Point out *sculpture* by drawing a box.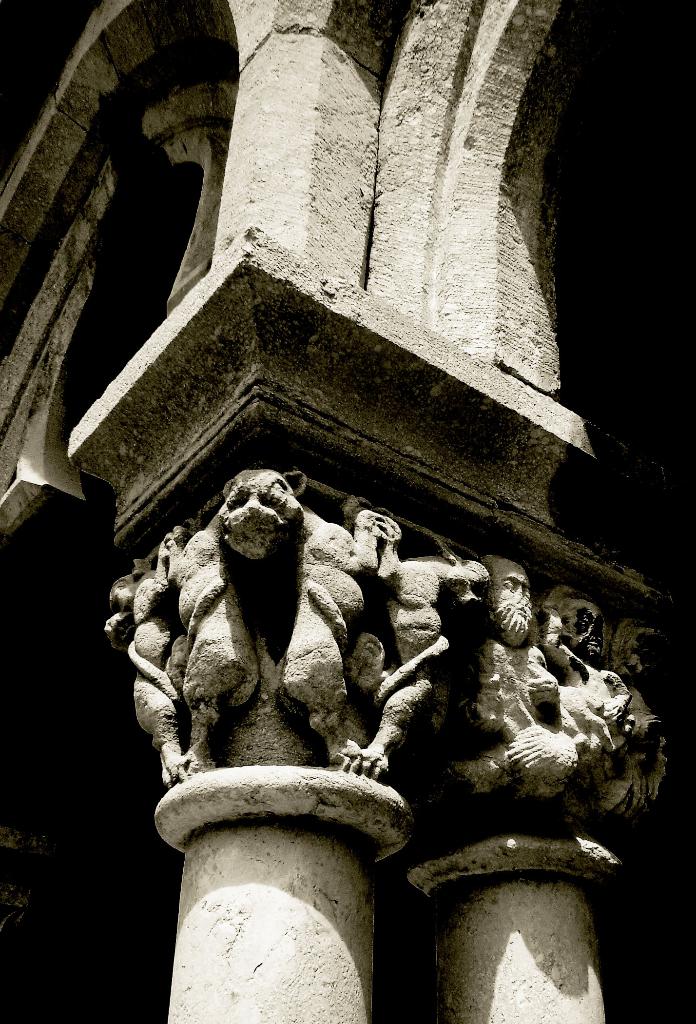
[left=442, top=545, right=580, bottom=798].
